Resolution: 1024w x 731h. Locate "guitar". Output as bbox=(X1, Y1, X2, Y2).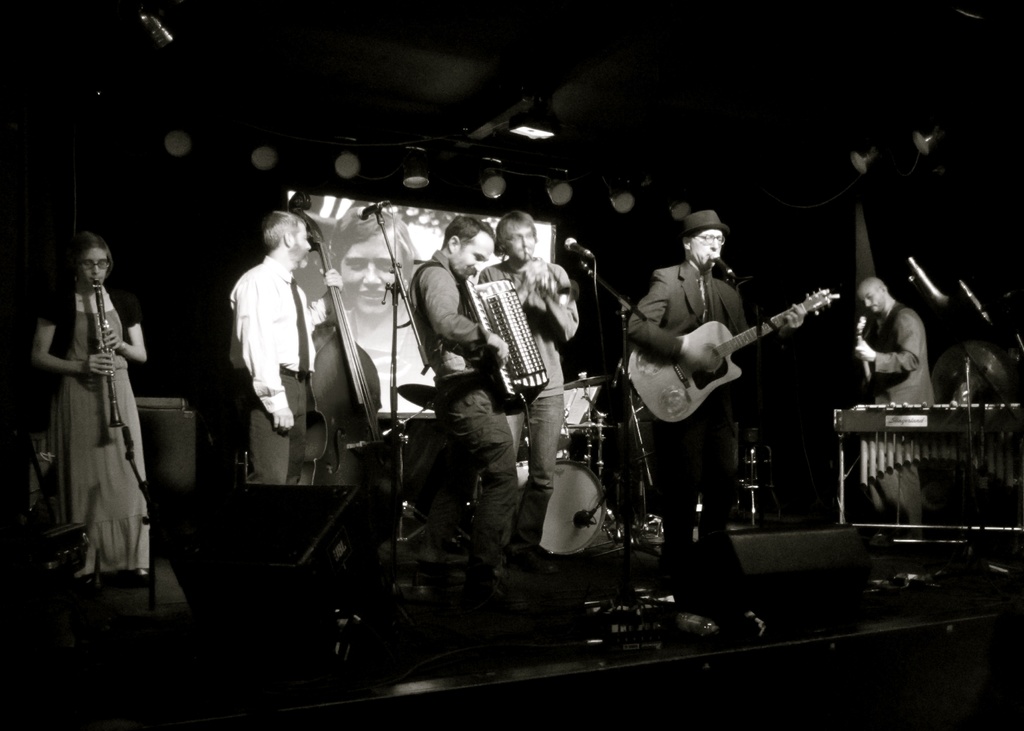
bbox=(619, 288, 840, 427).
